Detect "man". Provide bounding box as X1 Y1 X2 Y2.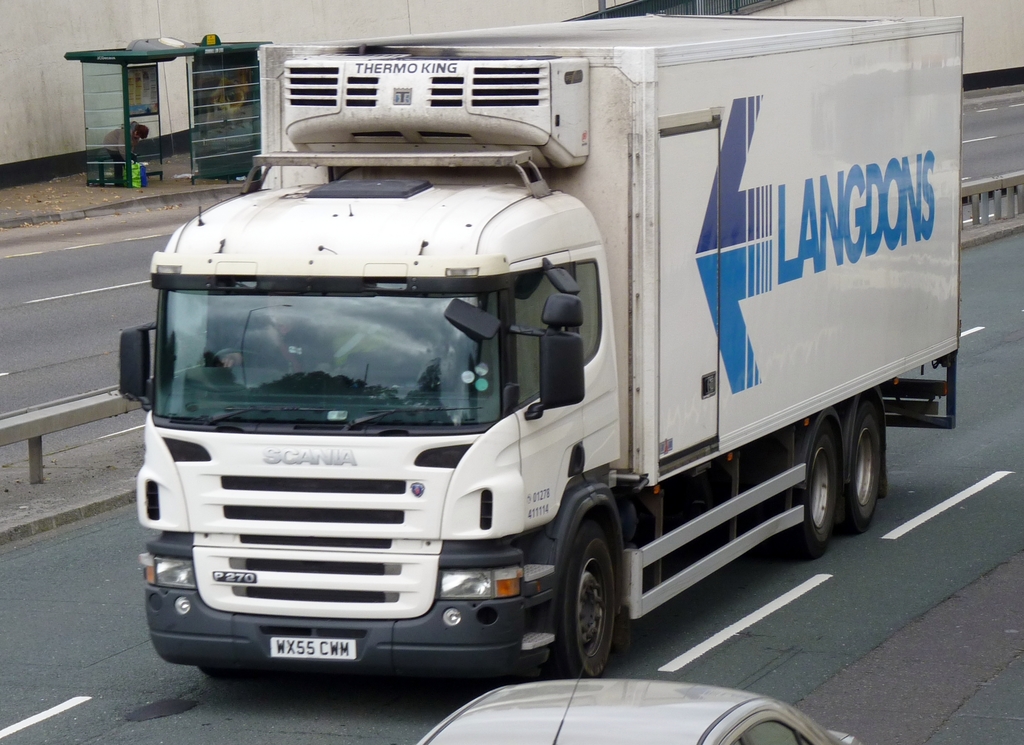
213 288 331 381.
